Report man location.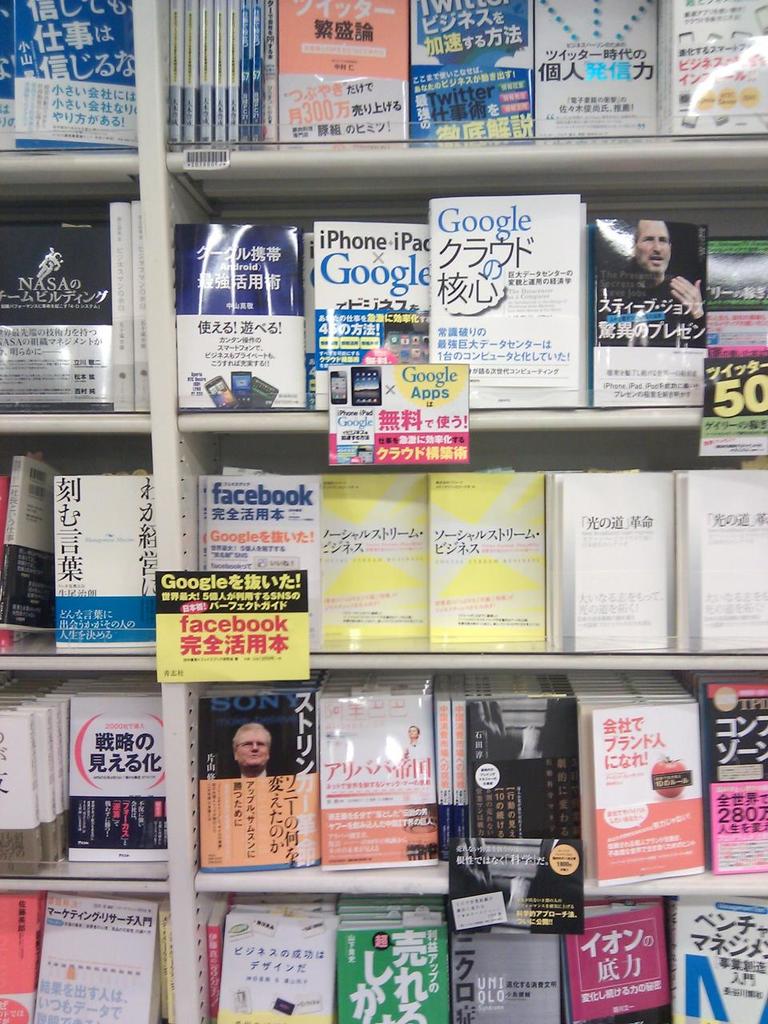
Report: locate(232, 722, 285, 779).
